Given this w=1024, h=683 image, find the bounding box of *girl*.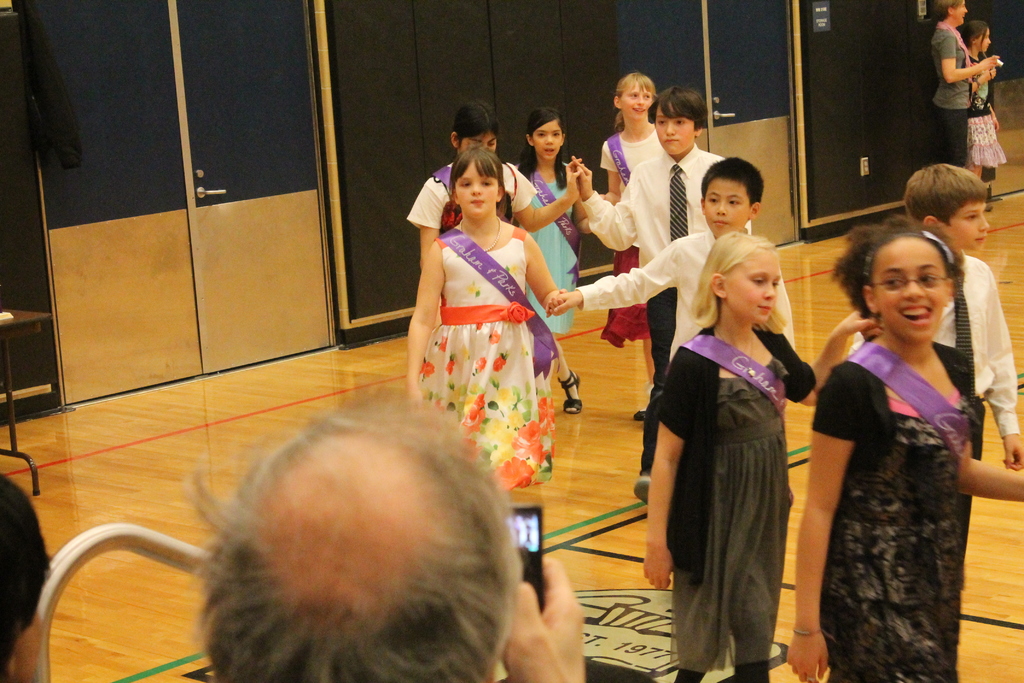
(792,217,1023,682).
